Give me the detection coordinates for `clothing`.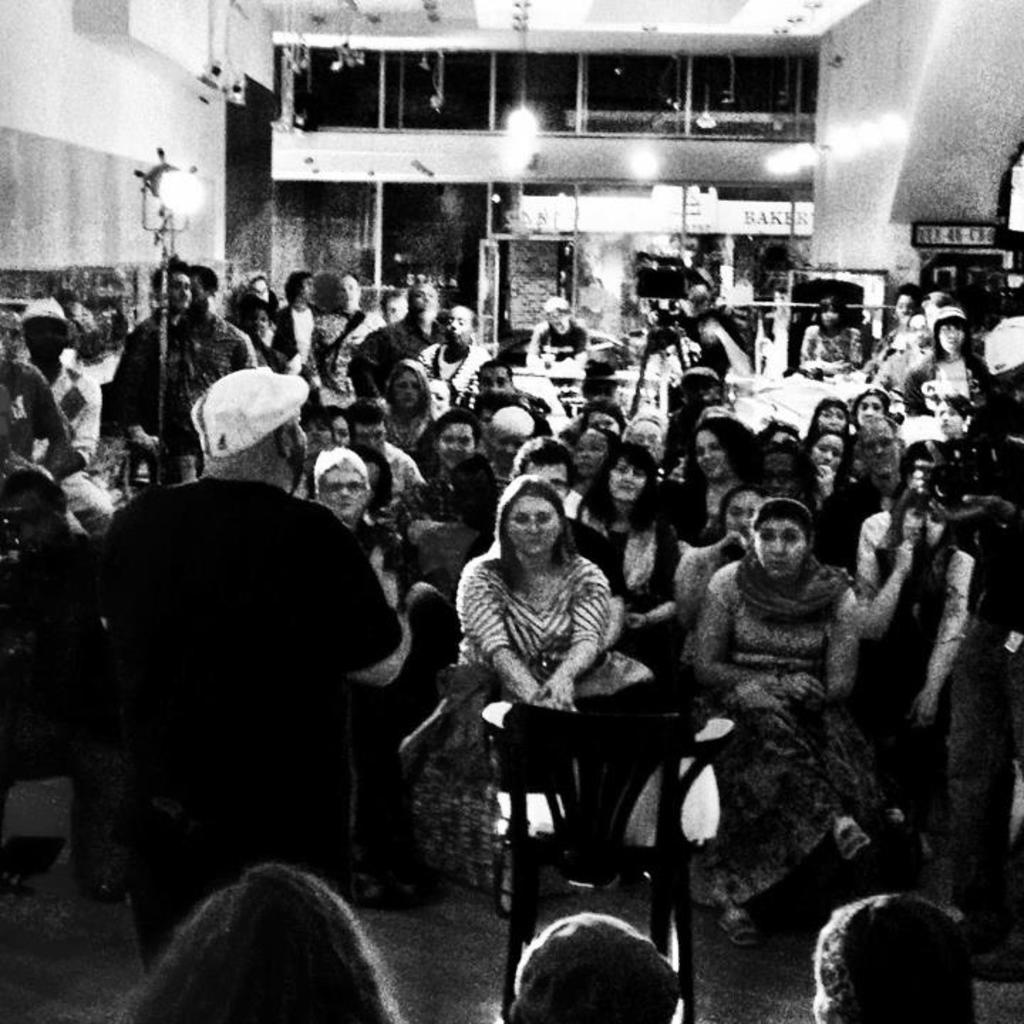
802 323 865 381.
